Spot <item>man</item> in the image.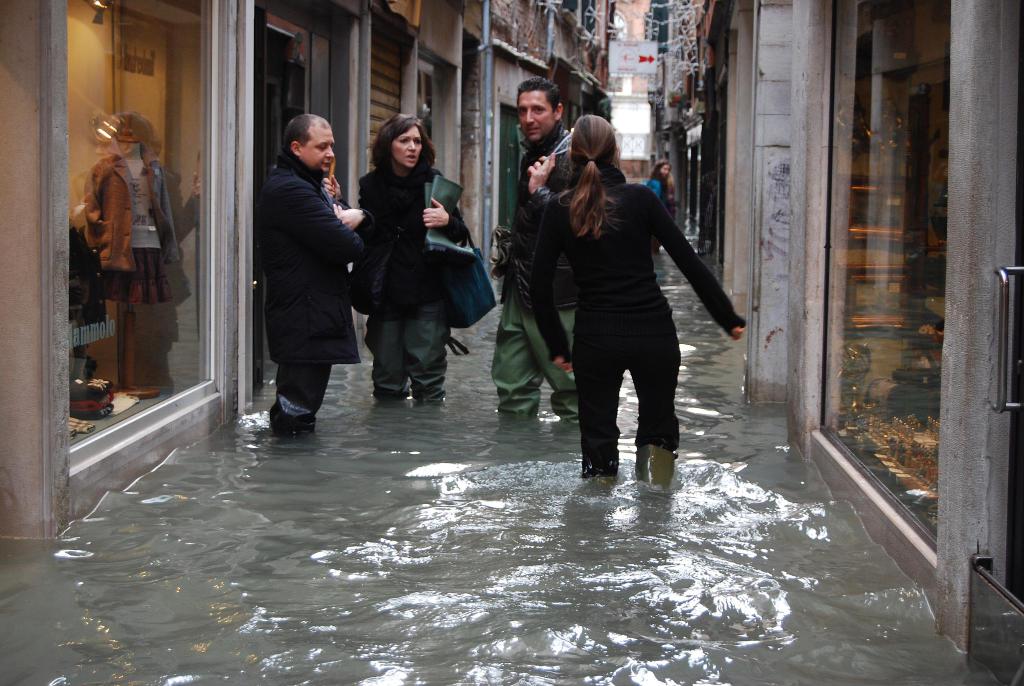
<item>man</item> found at bbox(241, 113, 360, 445).
